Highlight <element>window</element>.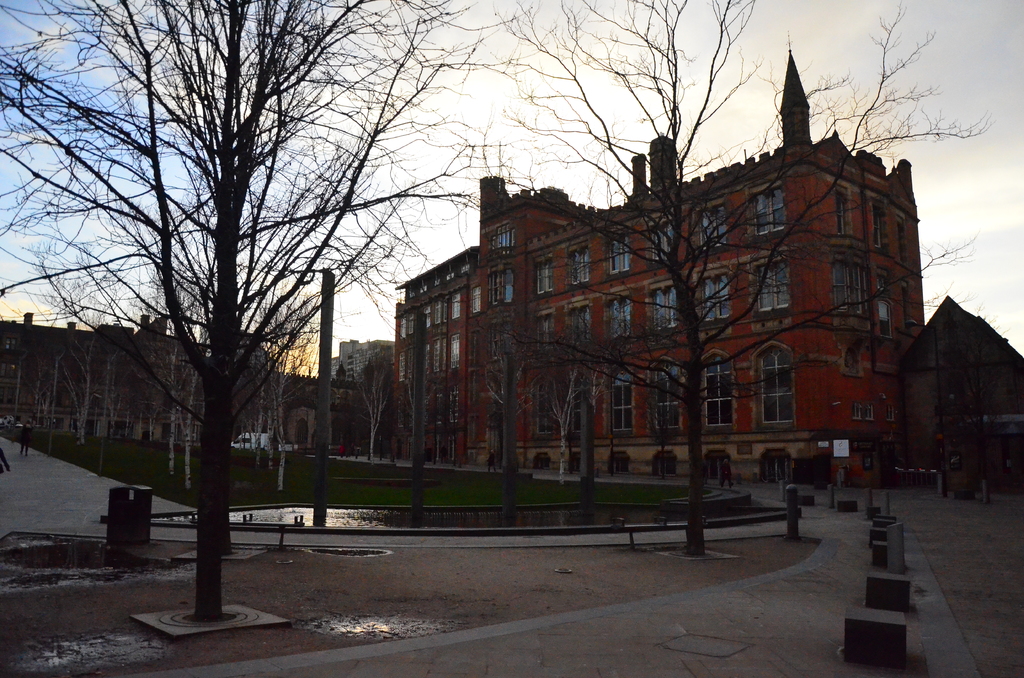
Highlighted region: bbox=[467, 330, 479, 367].
